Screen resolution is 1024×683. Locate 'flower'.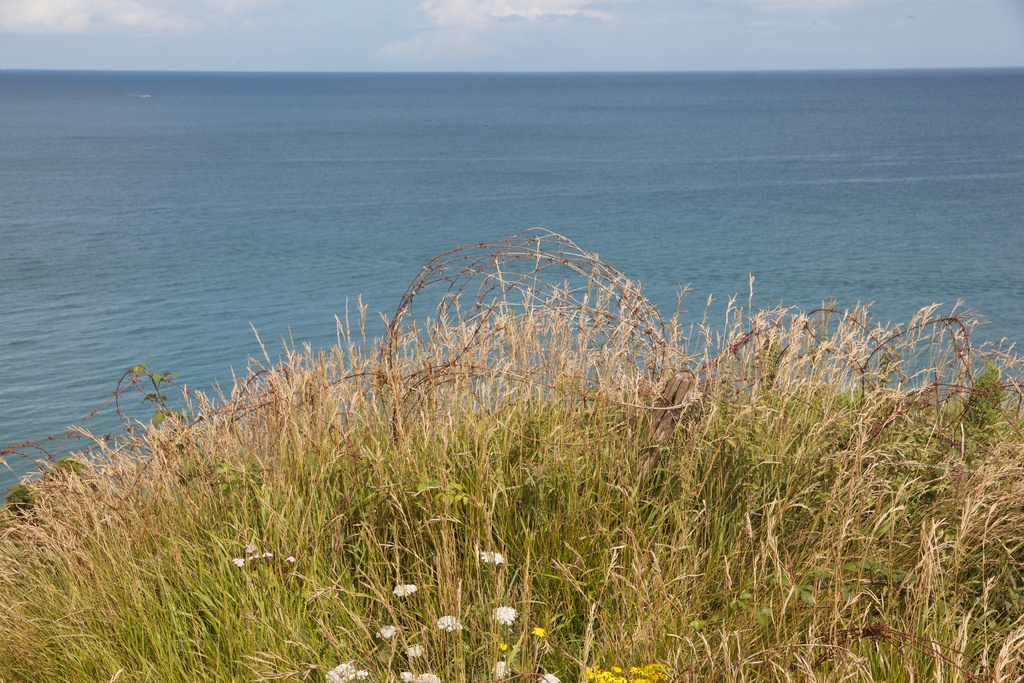
crop(539, 671, 561, 682).
